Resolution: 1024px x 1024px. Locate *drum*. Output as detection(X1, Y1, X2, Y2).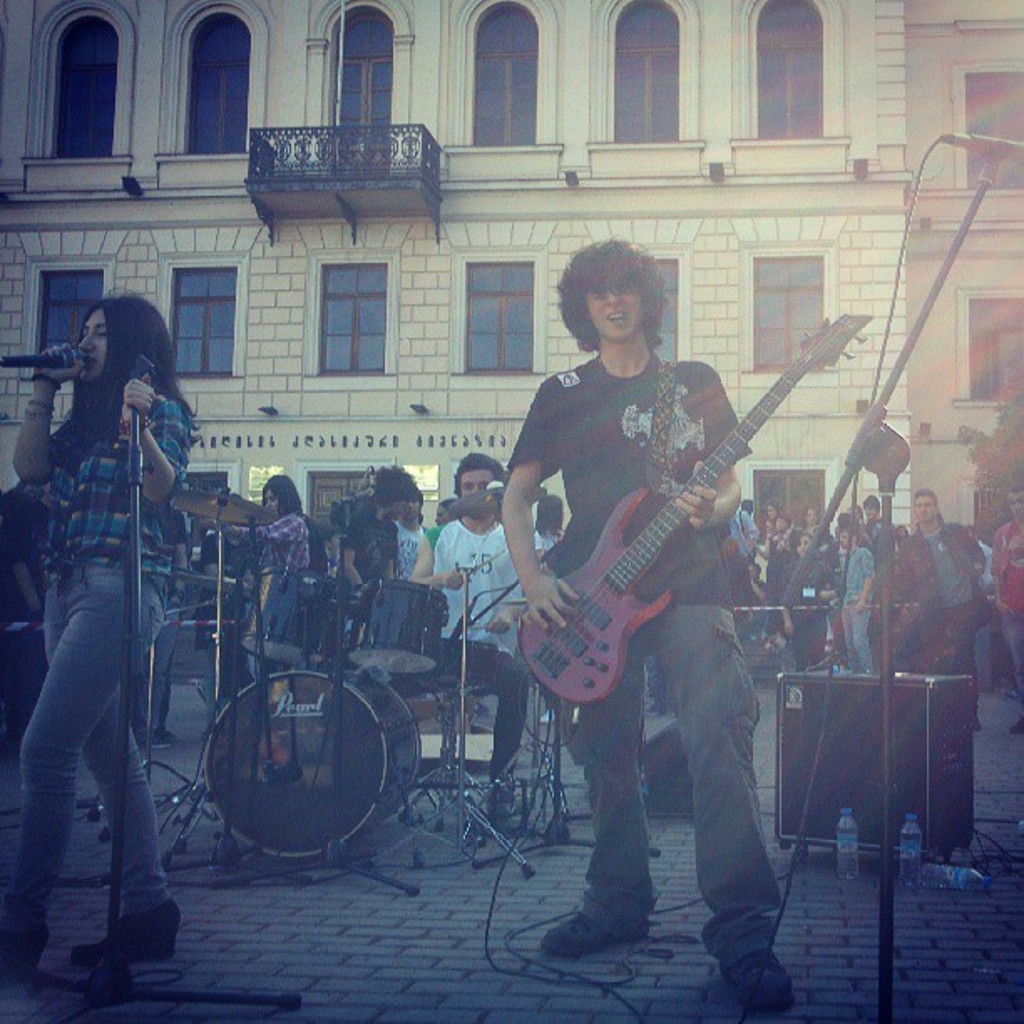
detection(241, 569, 360, 664).
